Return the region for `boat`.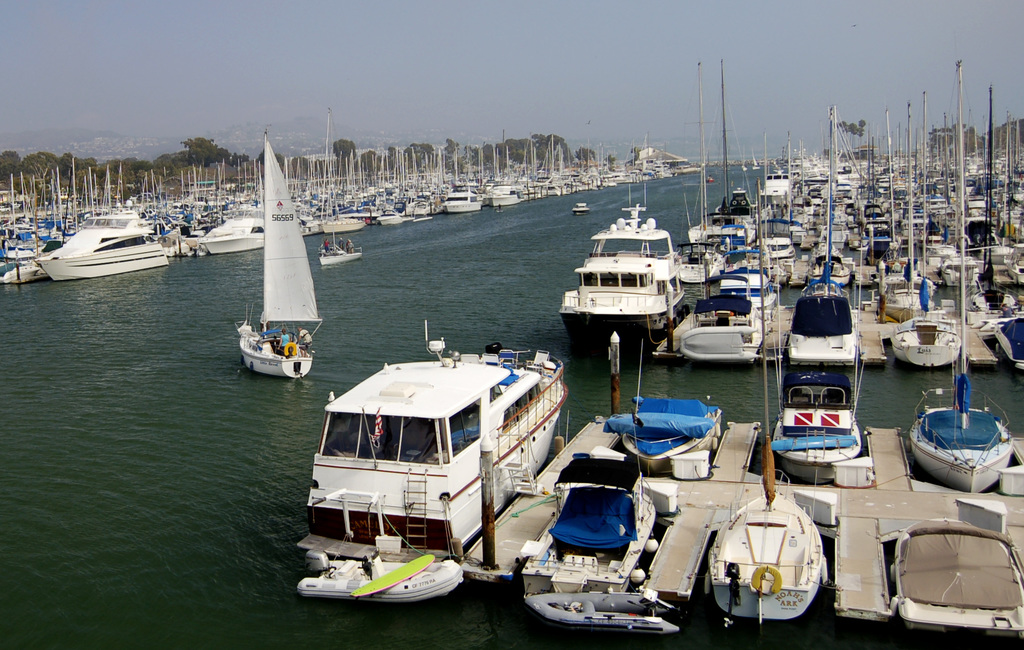
(x1=908, y1=57, x2=1018, y2=494).
